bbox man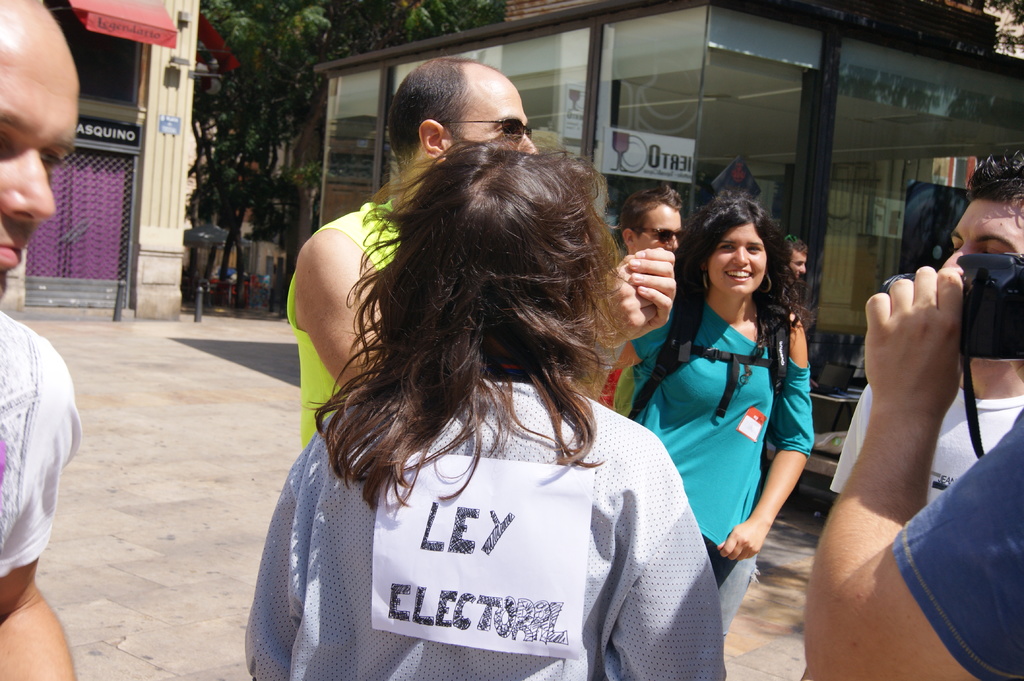
bbox=(282, 54, 675, 453)
